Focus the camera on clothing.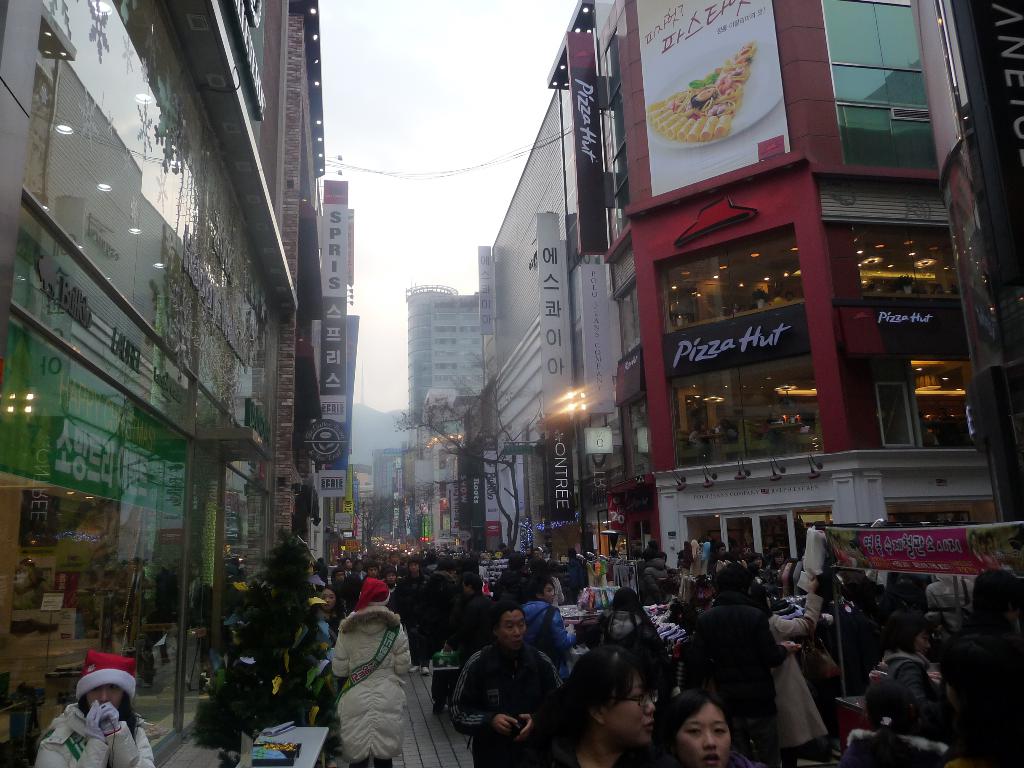
Focus region: Rect(36, 701, 152, 767).
